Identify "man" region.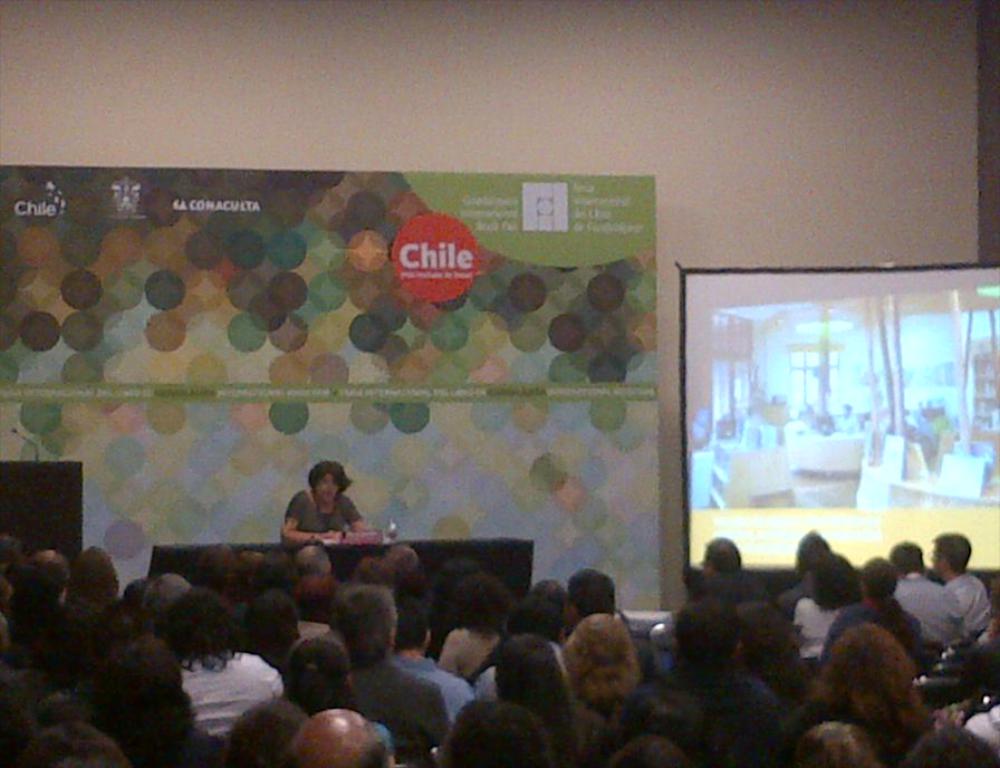
Region: box(695, 534, 775, 616).
